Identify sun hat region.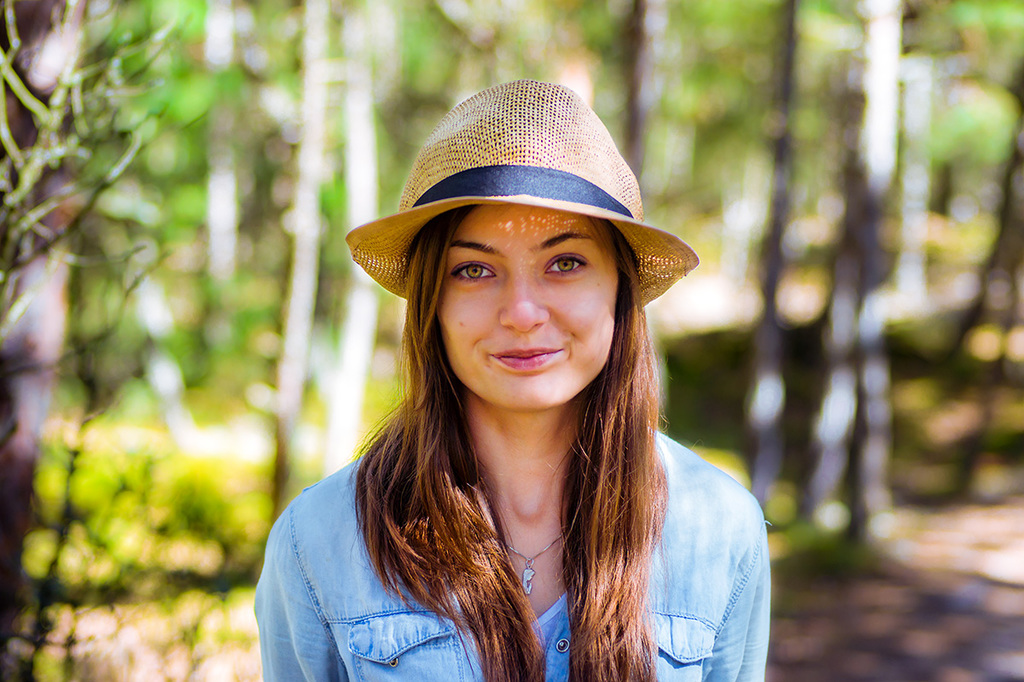
Region: box=[345, 79, 705, 310].
